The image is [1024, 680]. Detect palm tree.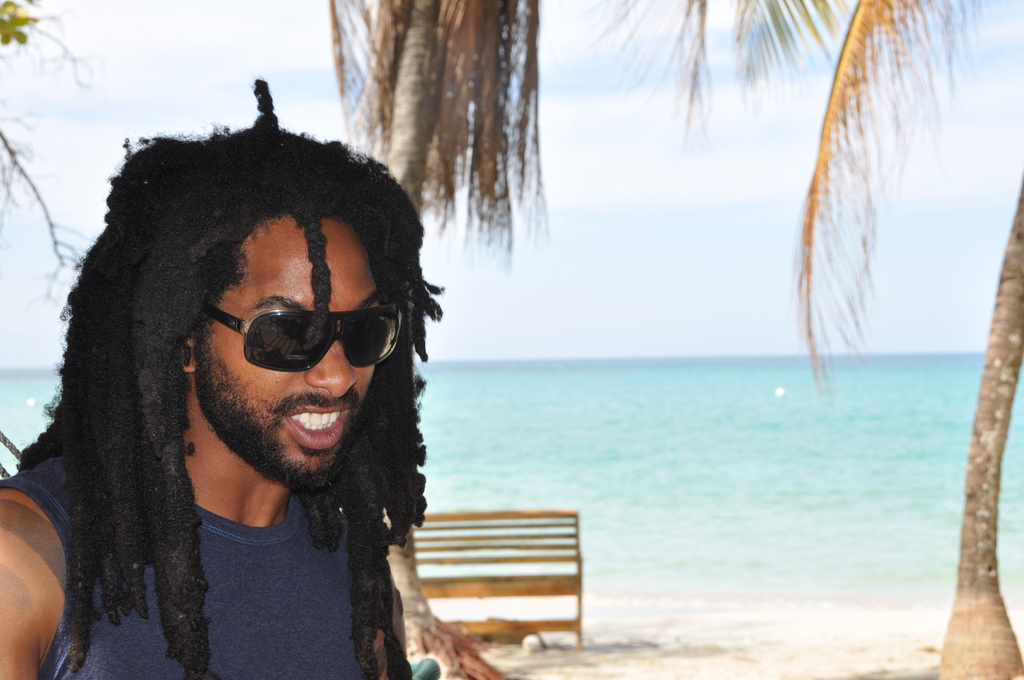
Detection: [792, 0, 1023, 679].
